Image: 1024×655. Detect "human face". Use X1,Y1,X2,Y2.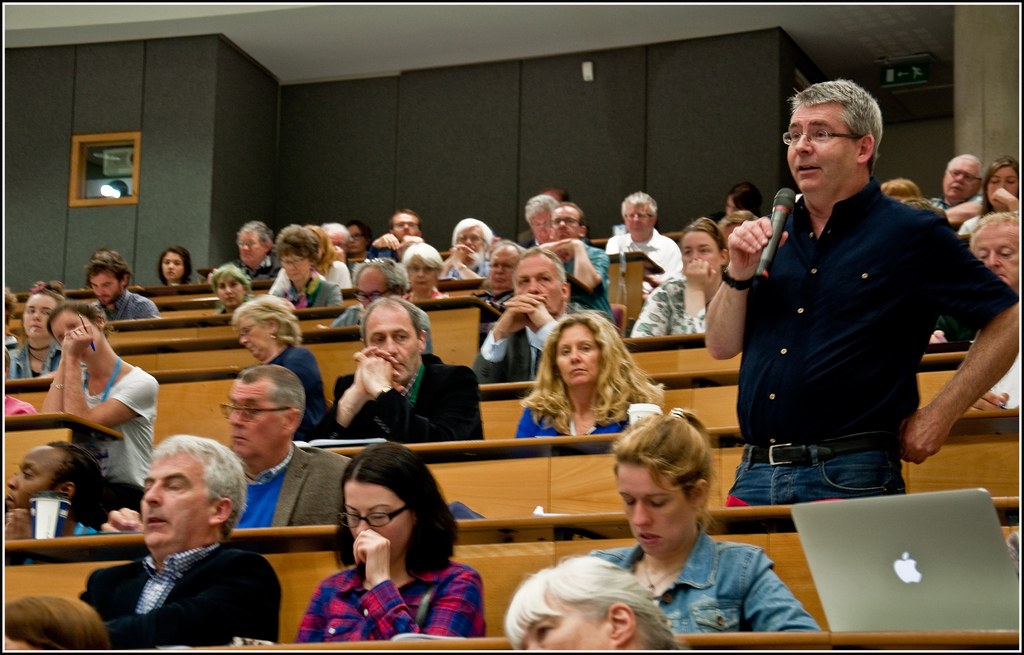
358,269,390,306.
